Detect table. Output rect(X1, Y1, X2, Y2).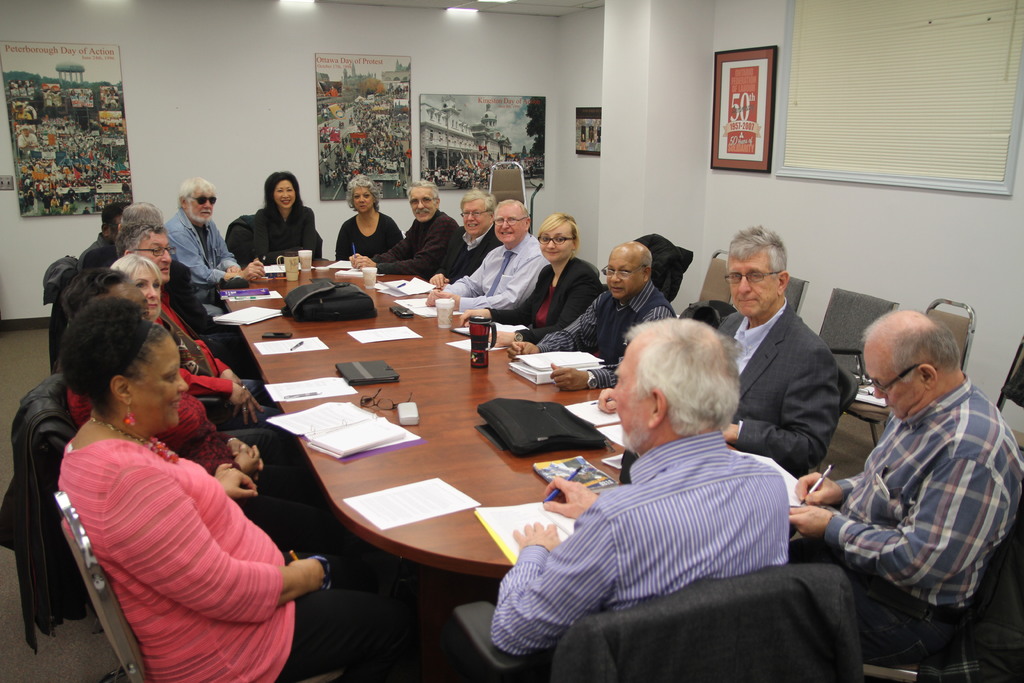
rect(191, 276, 670, 662).
